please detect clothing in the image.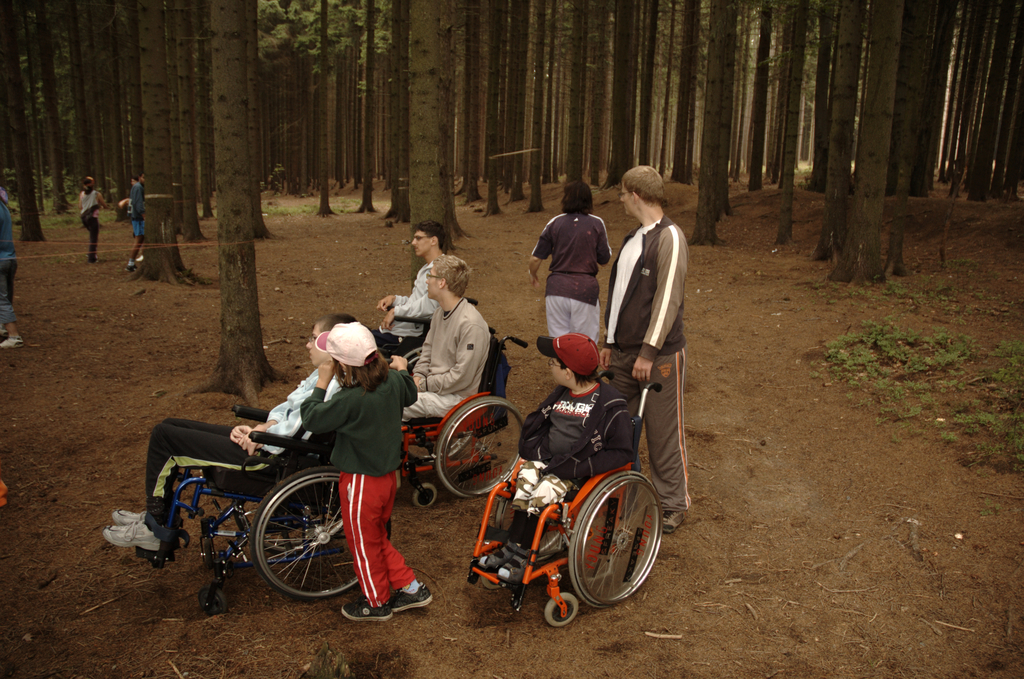
536:215:604:366.
